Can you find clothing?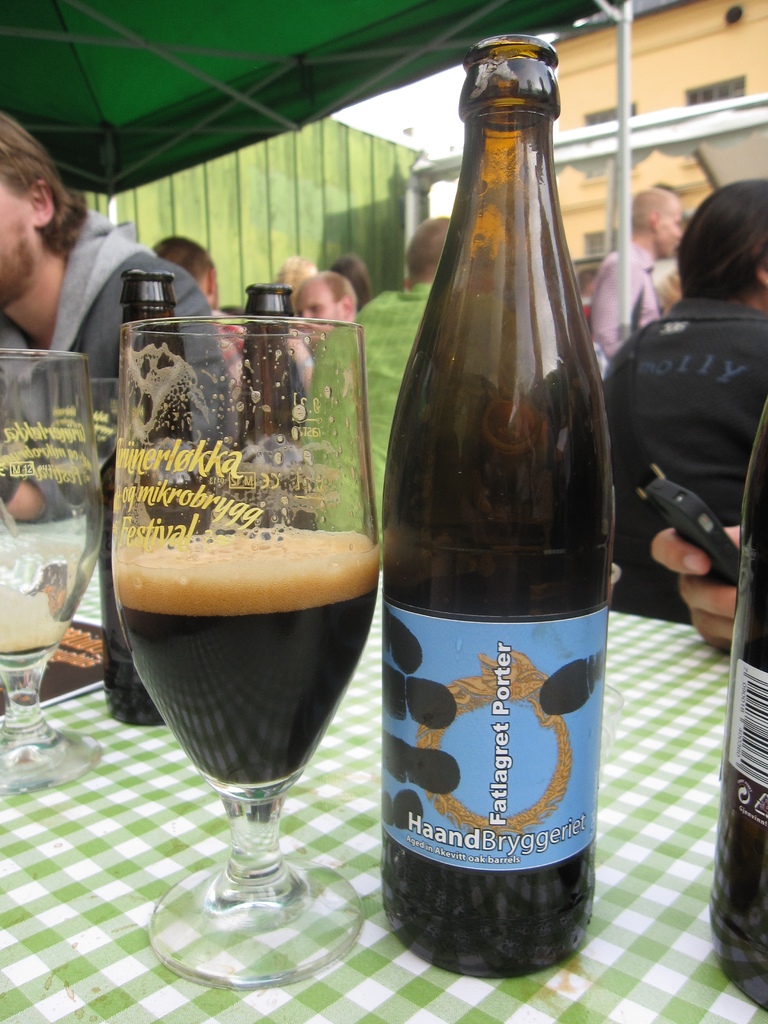
Yes, bounding box: detection(592, 290, 766, 602).
